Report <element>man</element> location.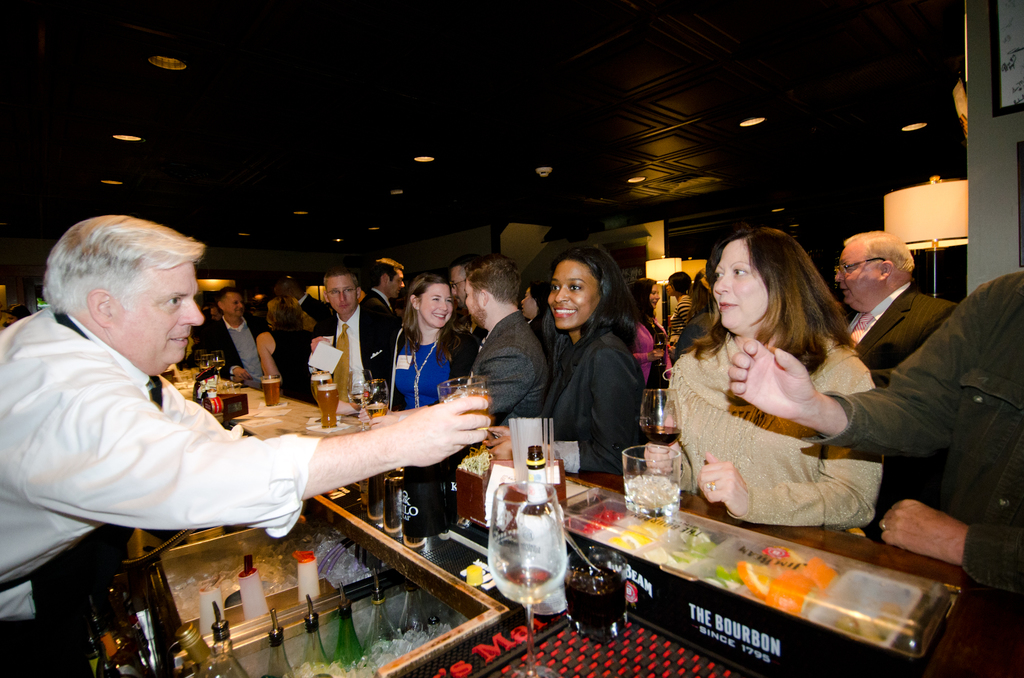
Report: 312/267/399/406.
